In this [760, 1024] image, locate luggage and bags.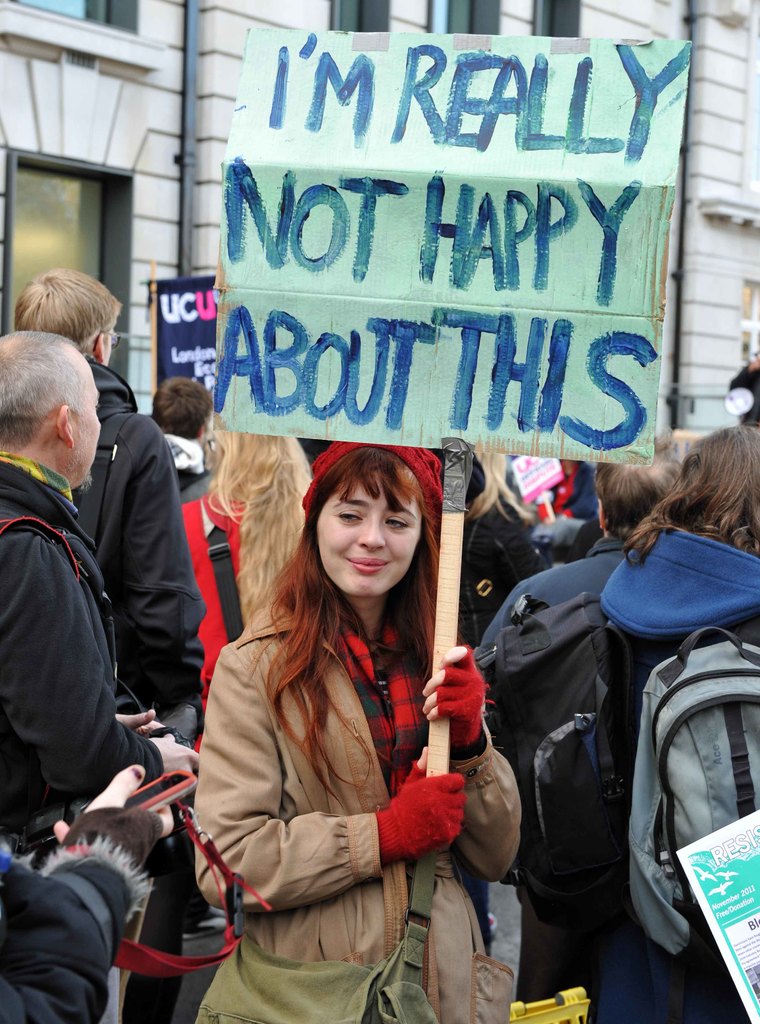
Bounding box: l=622, t=622, r=759, b=1023.
